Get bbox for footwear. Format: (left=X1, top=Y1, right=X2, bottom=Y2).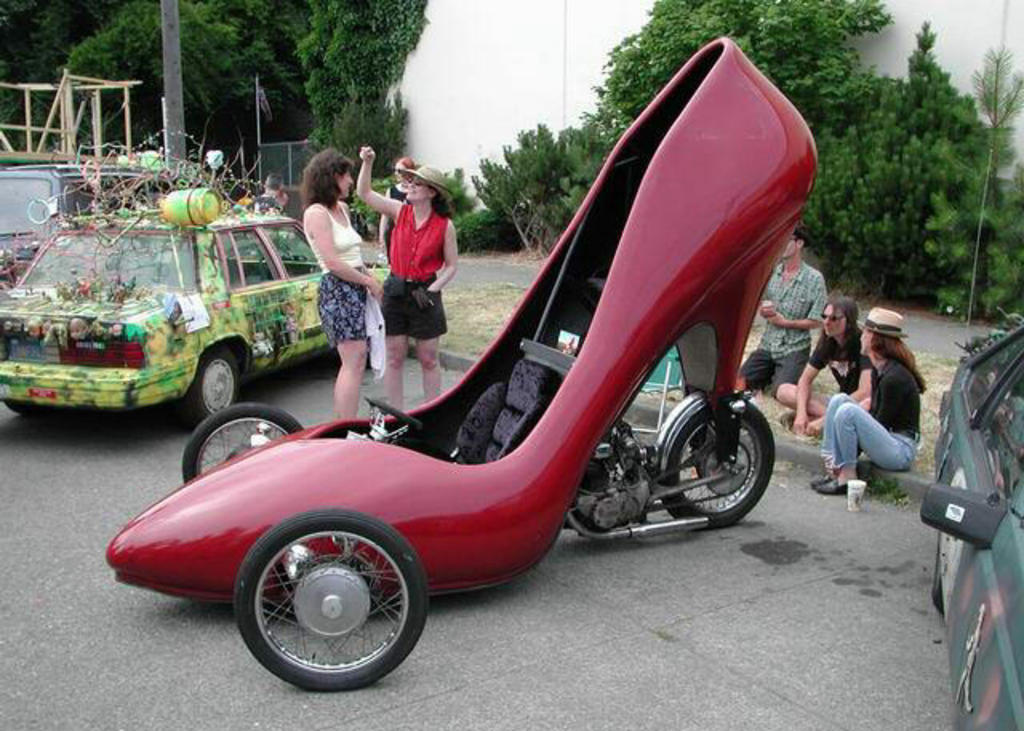
(left=810, top=470, right=832, bottom=485).
